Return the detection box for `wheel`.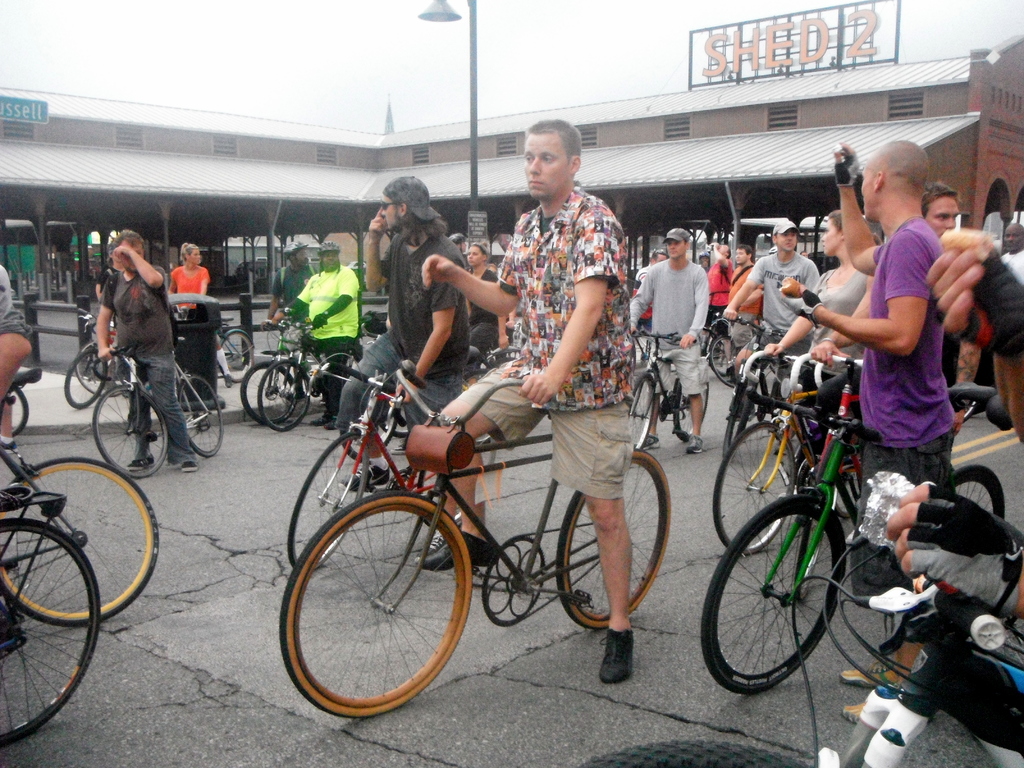
x1=0, y1=450, x2=164, y2=625.
